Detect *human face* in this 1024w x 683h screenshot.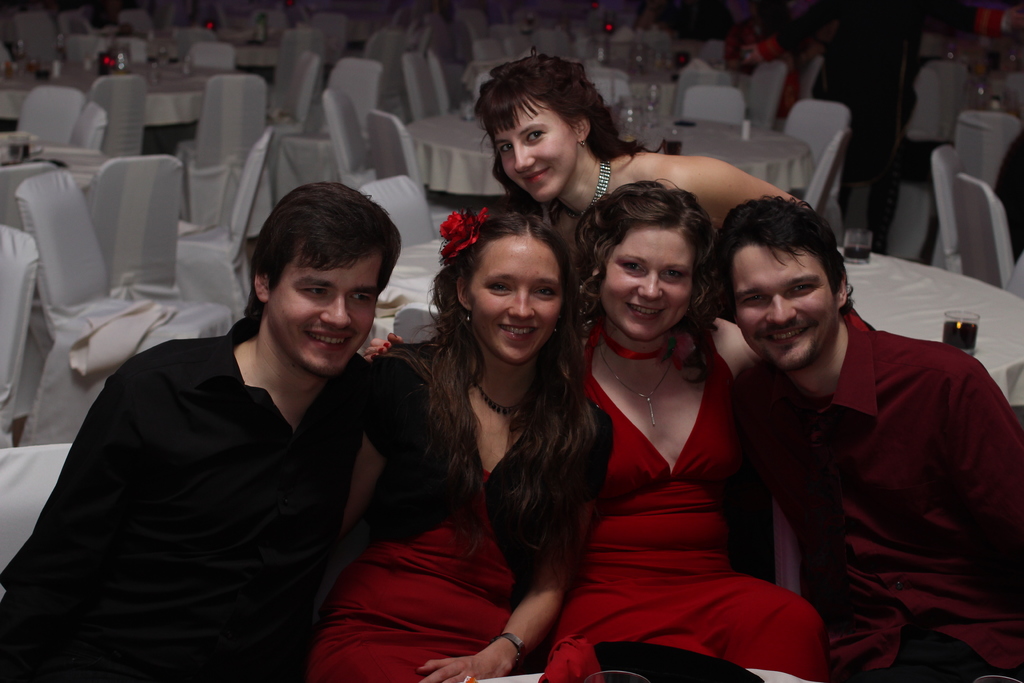
Detection: x1=601, y1=226, x2=686, y2=342.
